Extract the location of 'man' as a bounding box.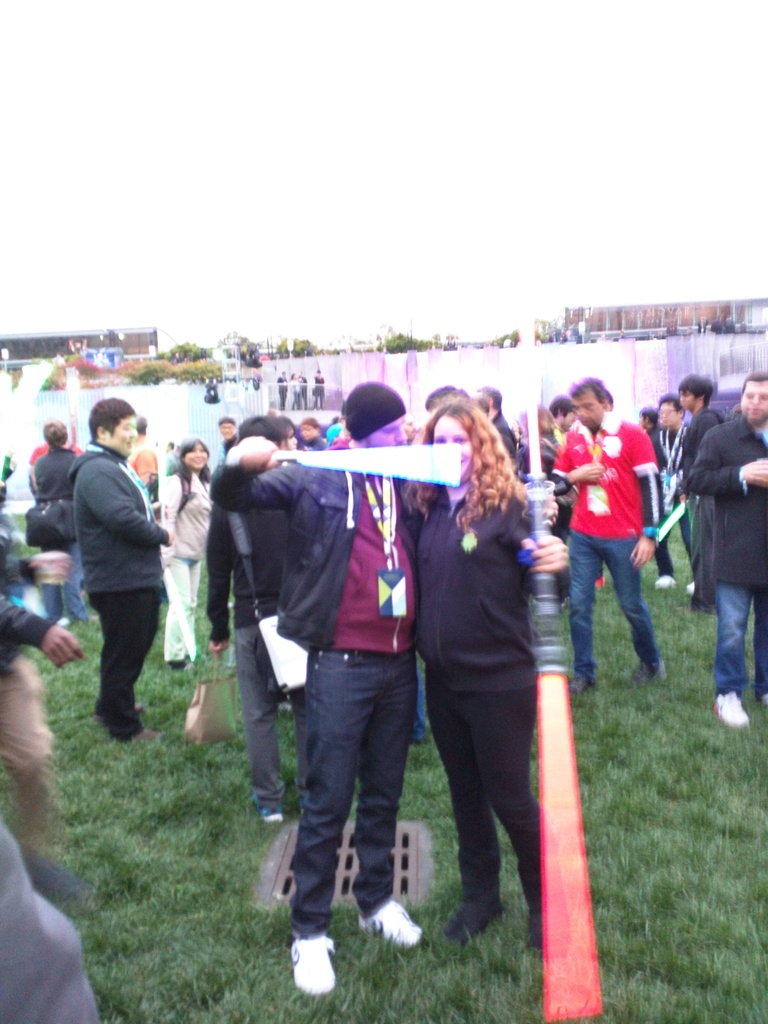
rect(654, 366, 727, 614).
